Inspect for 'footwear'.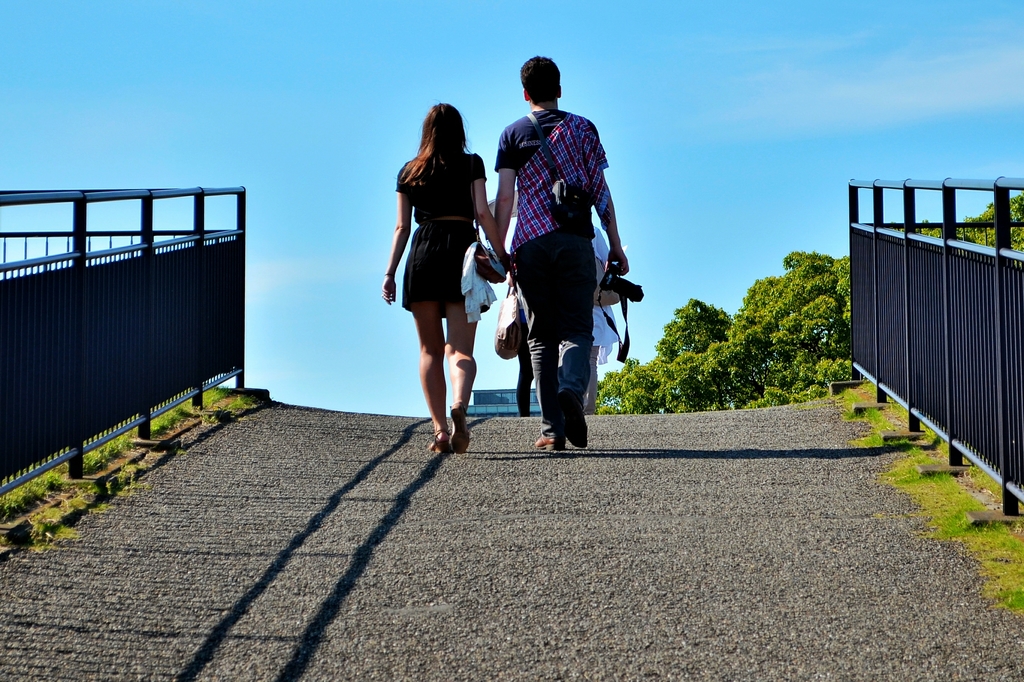
Inspection: x1=450, y1=405, x2=471, y2=452.
